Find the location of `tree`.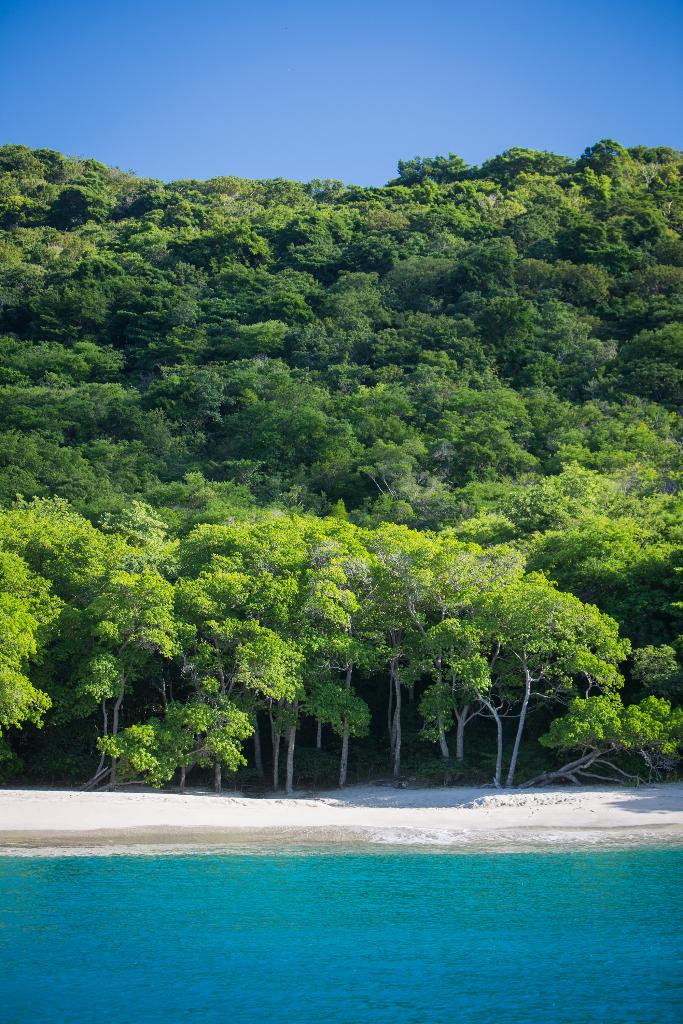
Location: (x1=639, y1=147, x2=676, y2=156).
